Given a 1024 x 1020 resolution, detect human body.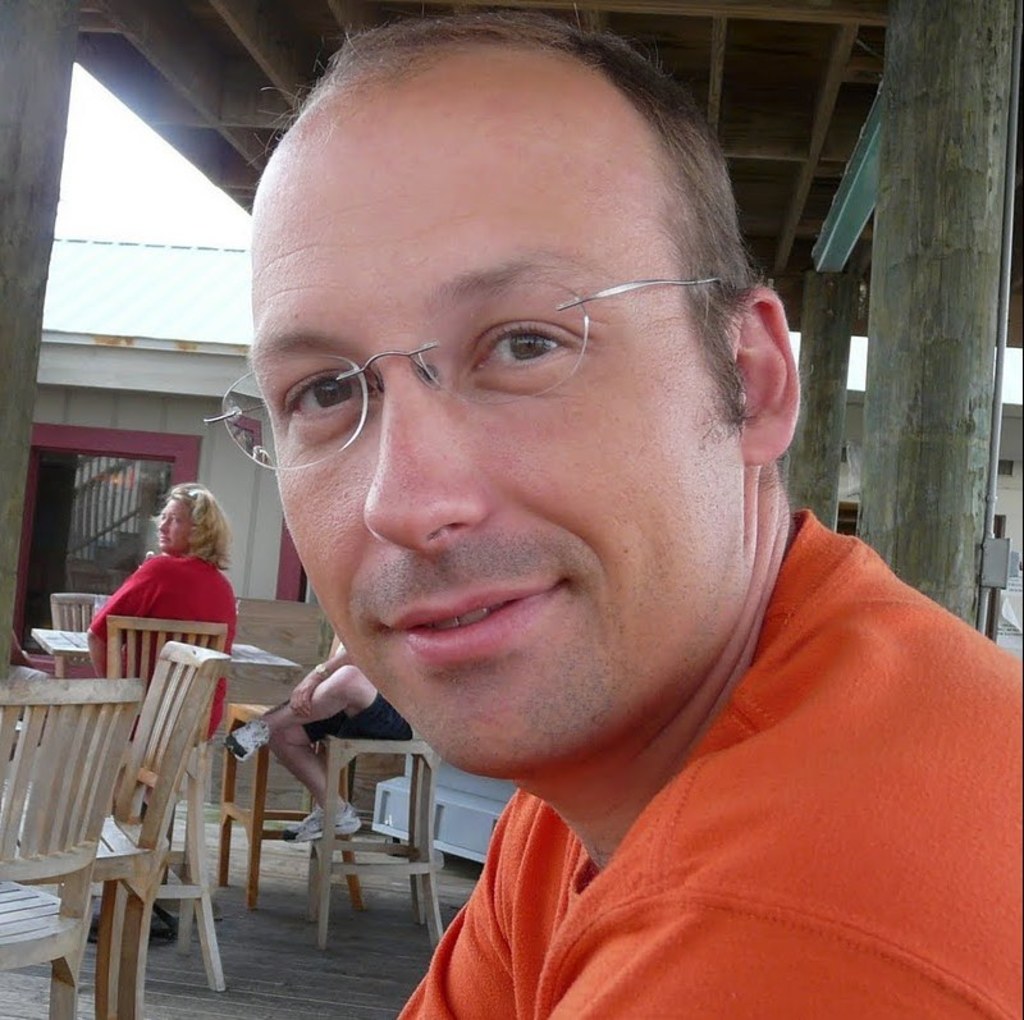
bbox=(255, 0, 1023, 1019).
